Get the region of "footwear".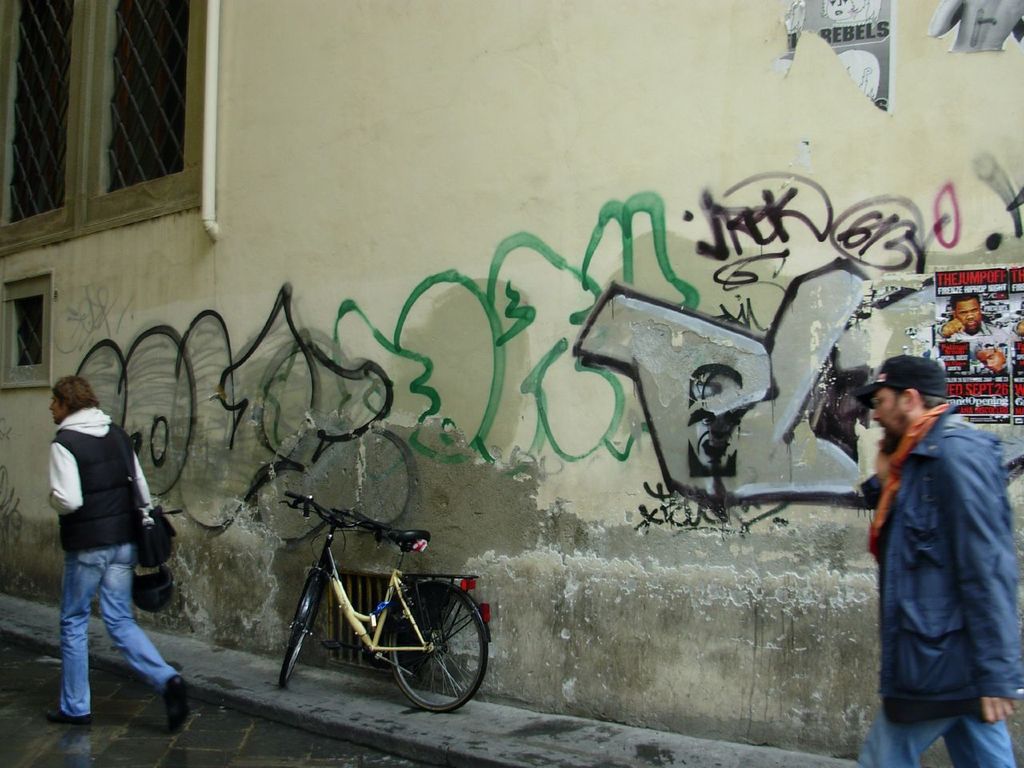
bbox(162, 680, 198, 730).
